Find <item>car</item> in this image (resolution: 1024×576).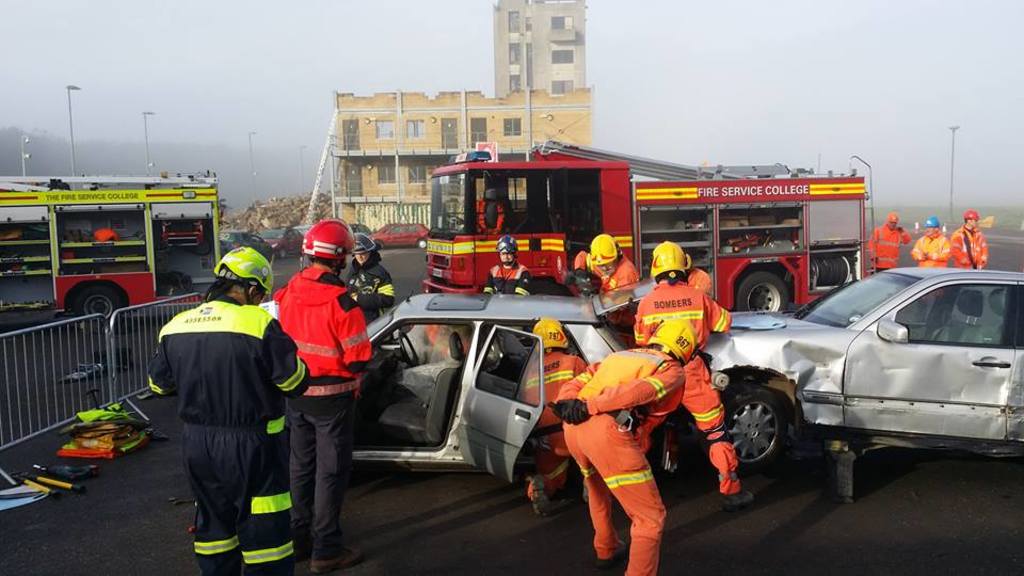
367/287/635/483.
